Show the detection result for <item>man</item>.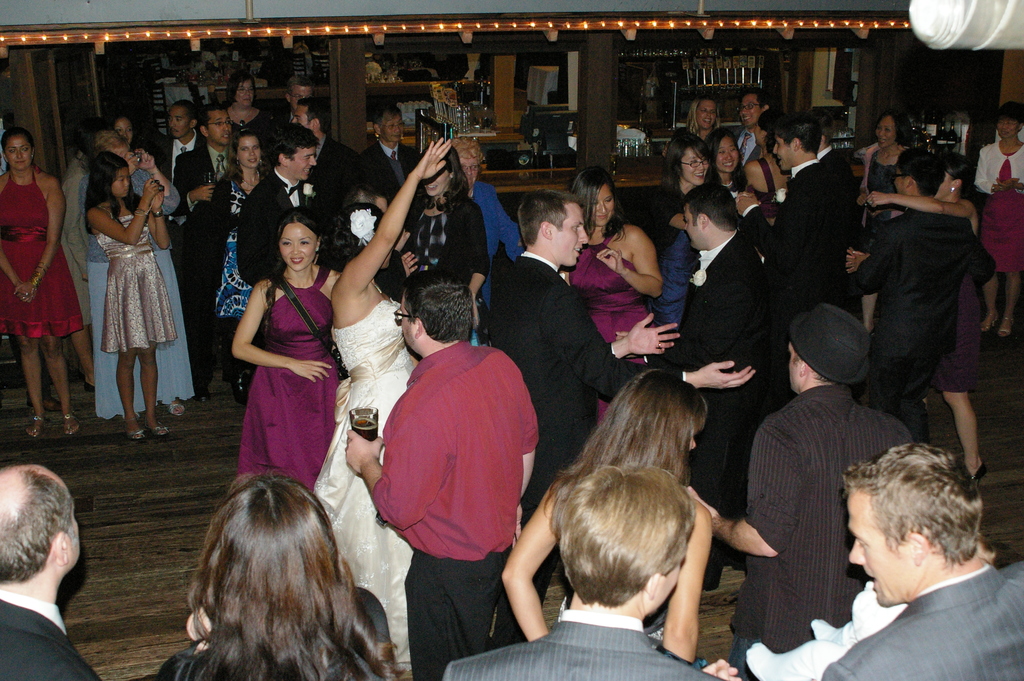
BBox(203, 125, 337, 343).
